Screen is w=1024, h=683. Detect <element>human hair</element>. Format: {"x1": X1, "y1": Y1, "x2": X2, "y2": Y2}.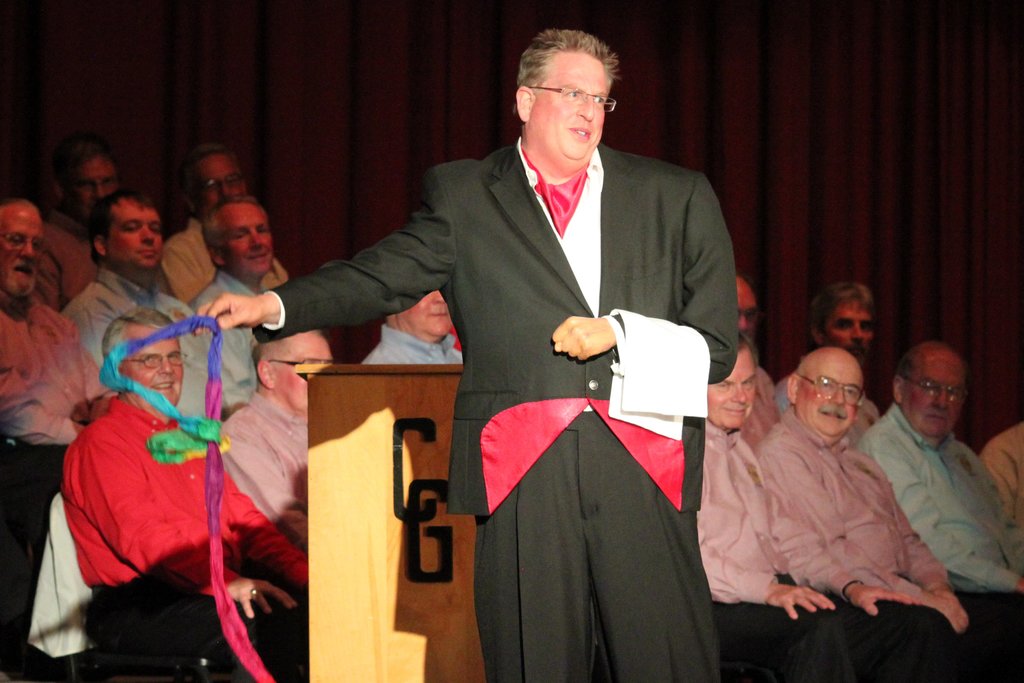
{"x1": 520, "y1": 35, "x2": 625, "y2": 131}.
